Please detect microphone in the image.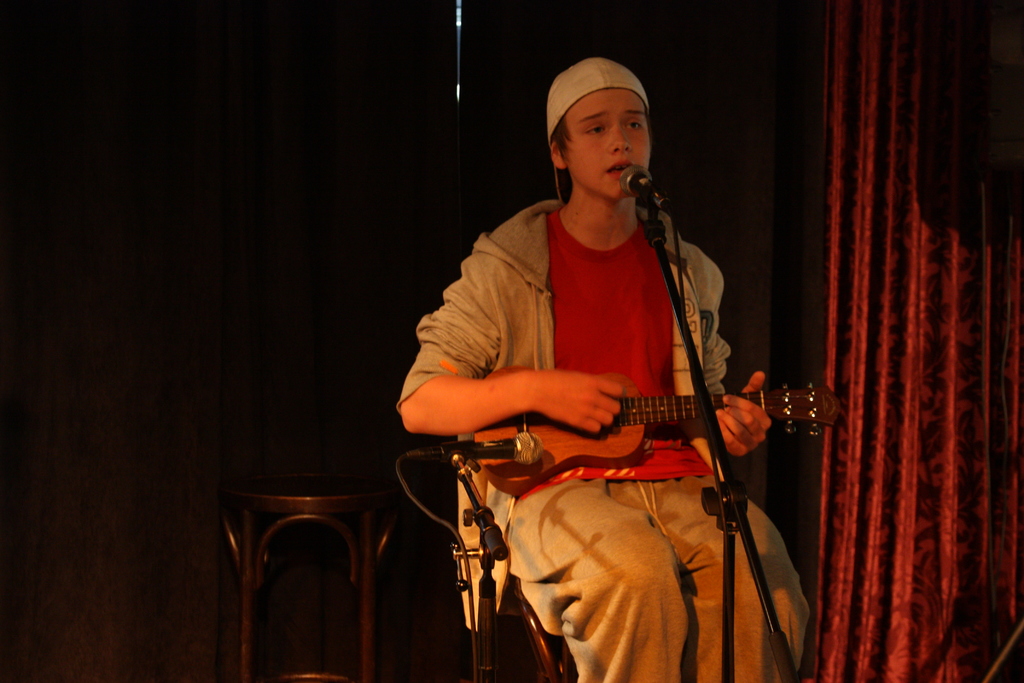
619,164,664,201.
